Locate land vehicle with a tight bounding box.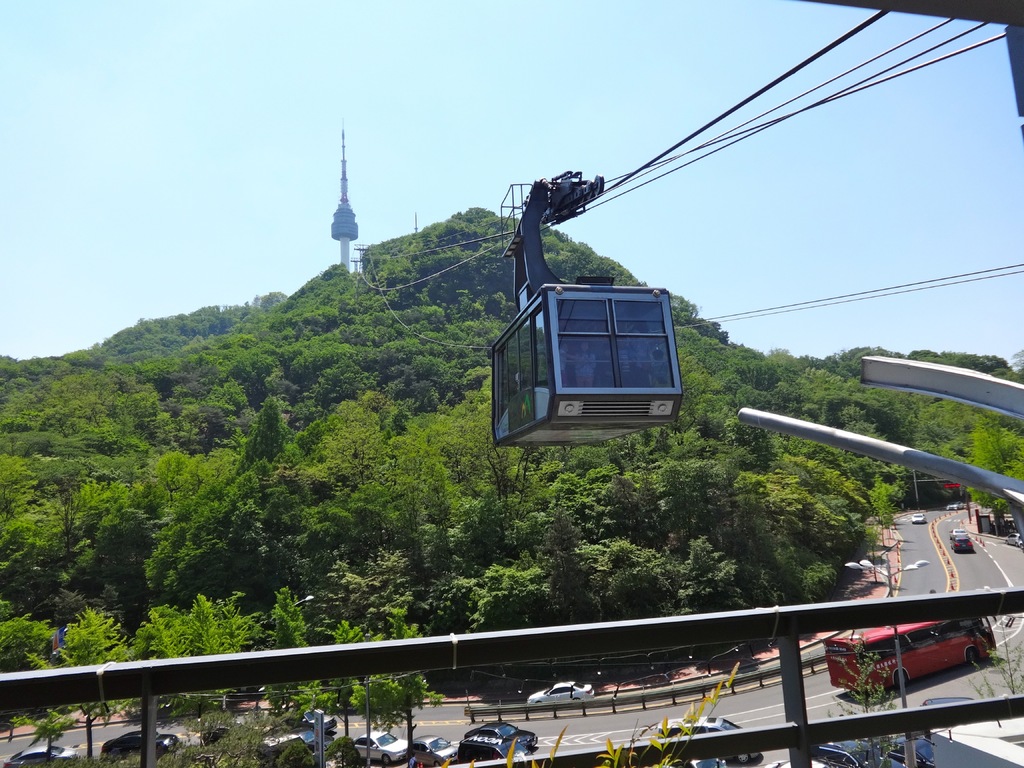
Rect(678, 760, 724, 767).
